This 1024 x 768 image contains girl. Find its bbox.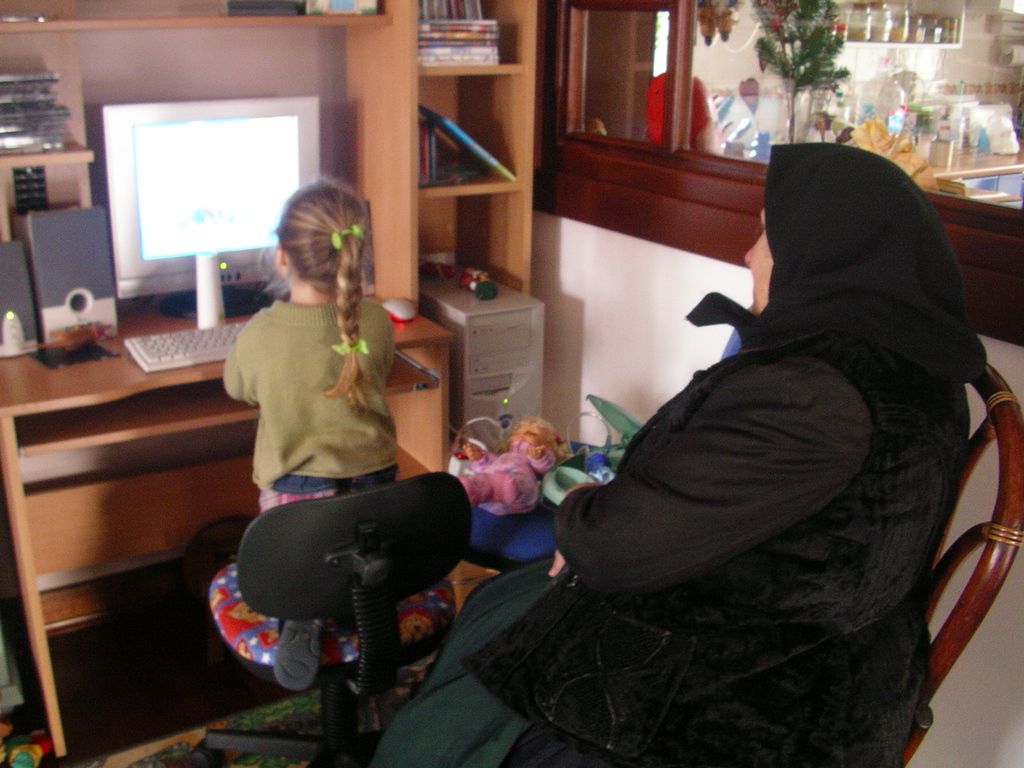
l=218, t=176, r=399, b=698.
